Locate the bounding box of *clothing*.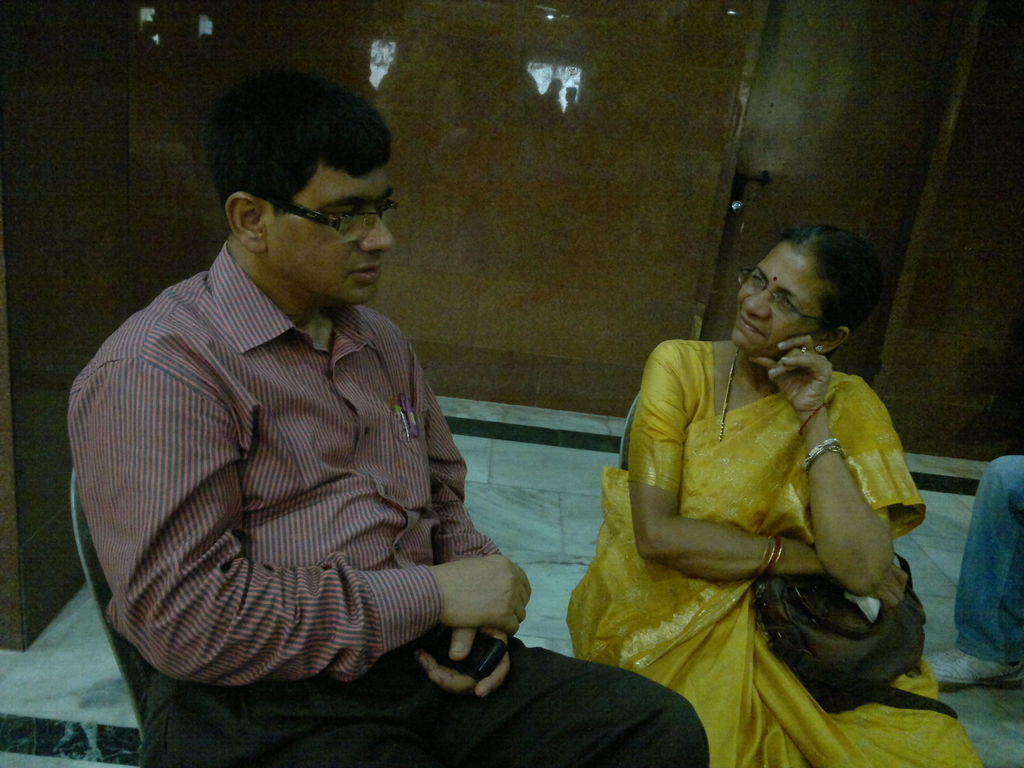
Bounding box: left=954, top=452, right=1023, bottom=662.
